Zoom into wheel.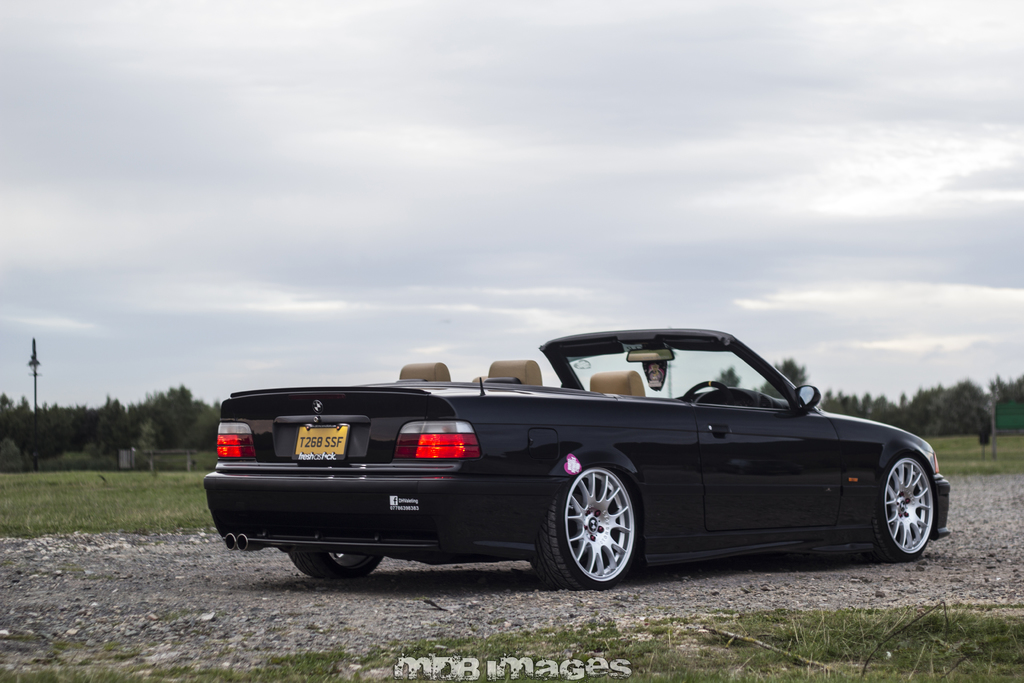
Zoom target: 563,481,641,589.
